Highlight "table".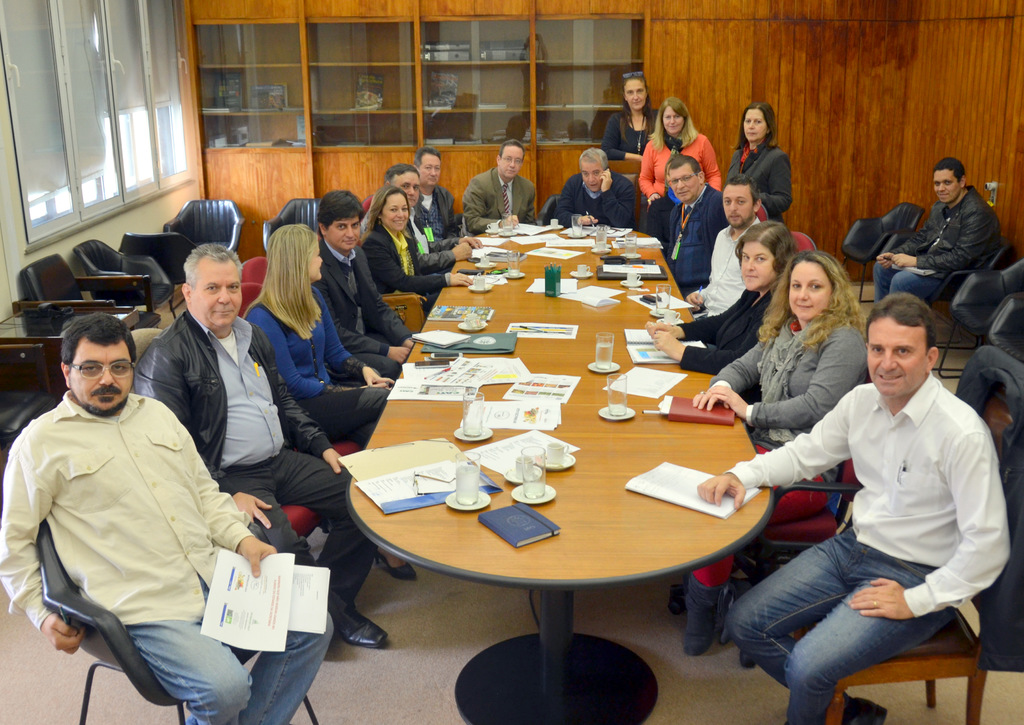
Highlighted region: <bbox>0, 299, 144, 394</bbox>.
